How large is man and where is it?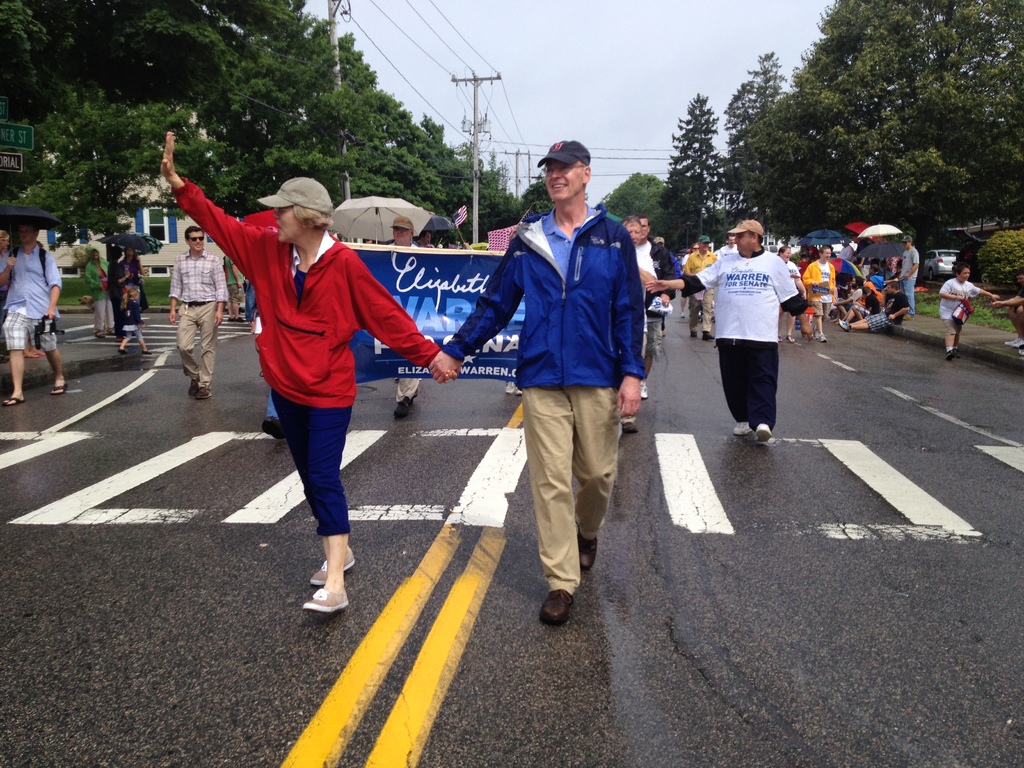
Bounding box: bbox=[688, 236, 716, 343].
